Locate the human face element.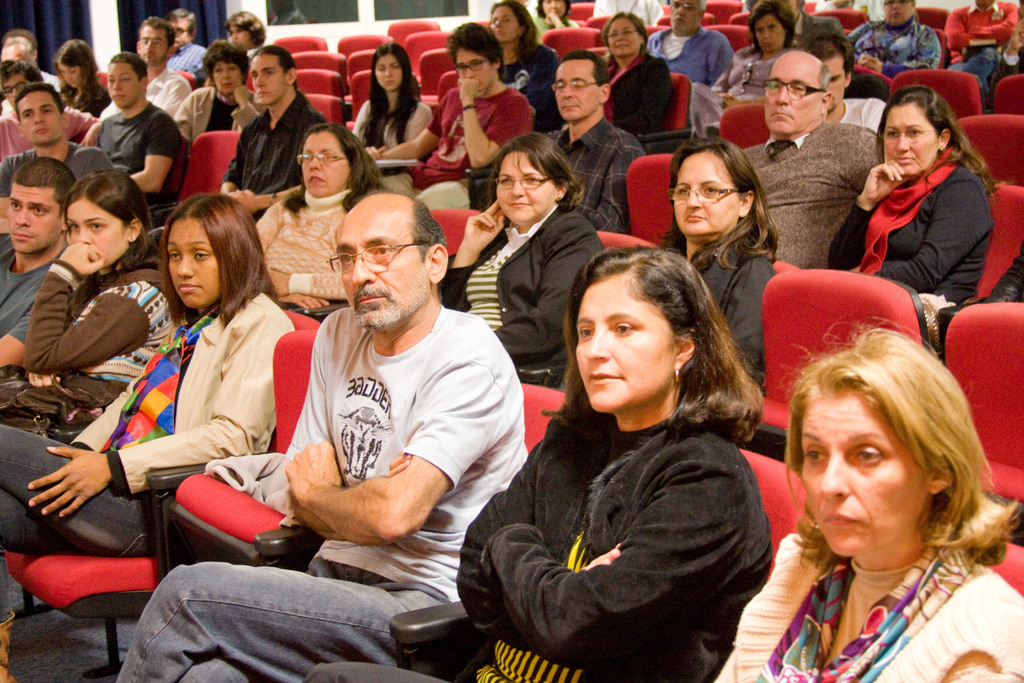
Element bbox: (59, 65, 78, 88).
